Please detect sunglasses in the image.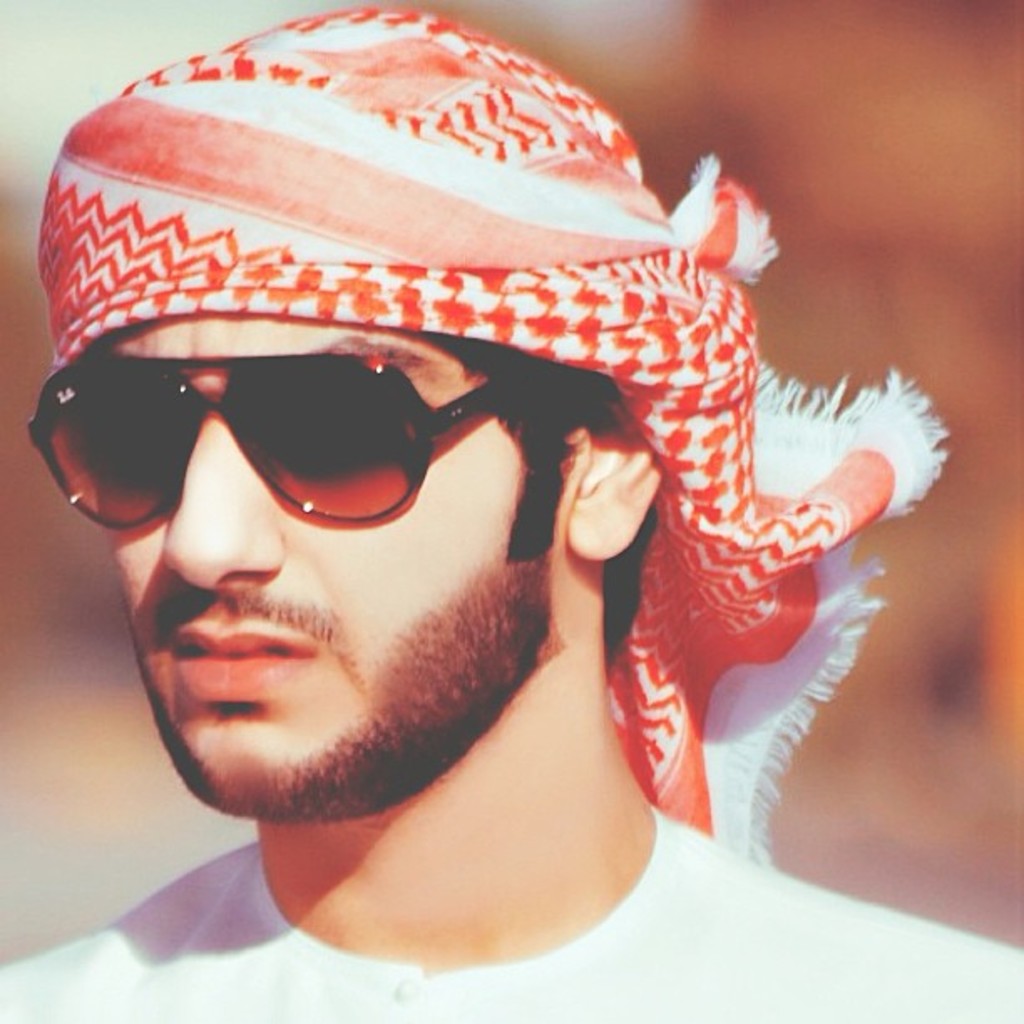
(28,358,512,534).
